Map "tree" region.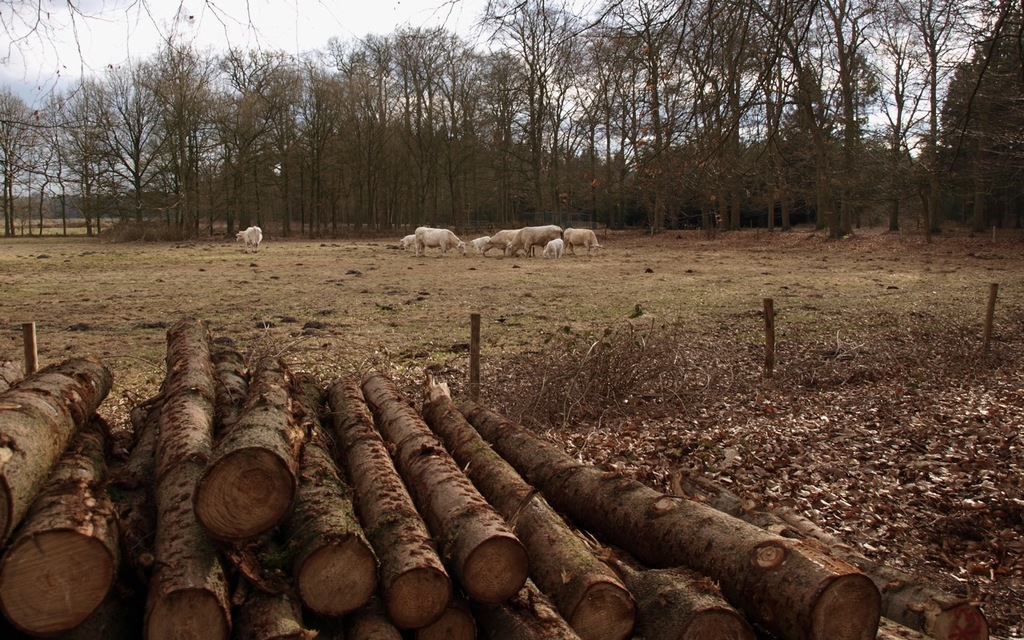
Mapped to (x1=353, y1=27, x2=406, y2=236).
